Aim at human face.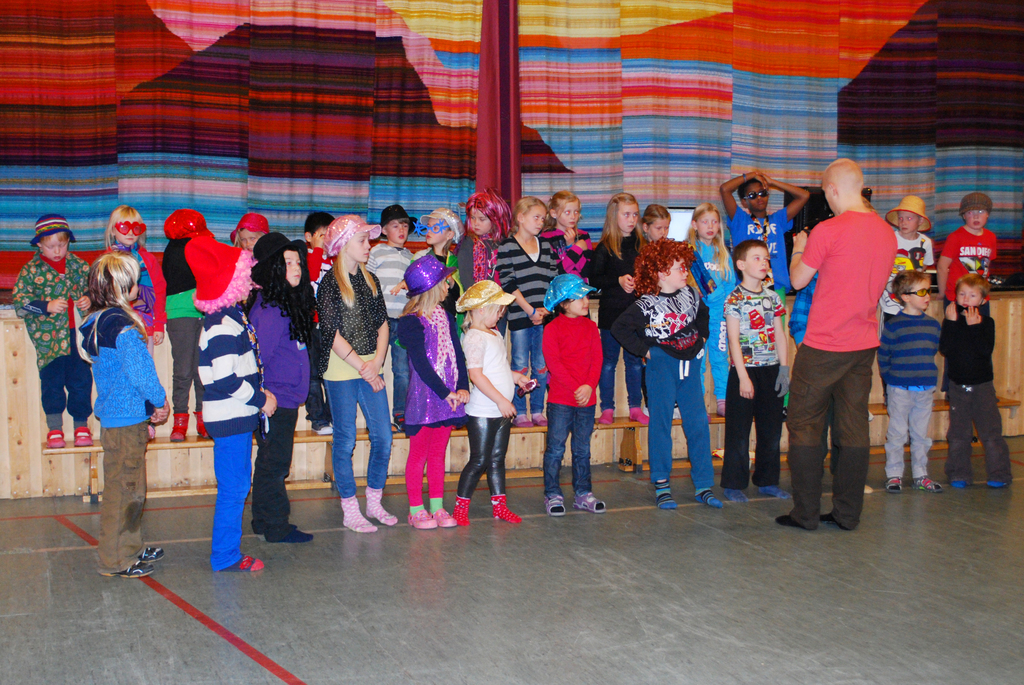
Aimed at (522, 206, 541, 233).
